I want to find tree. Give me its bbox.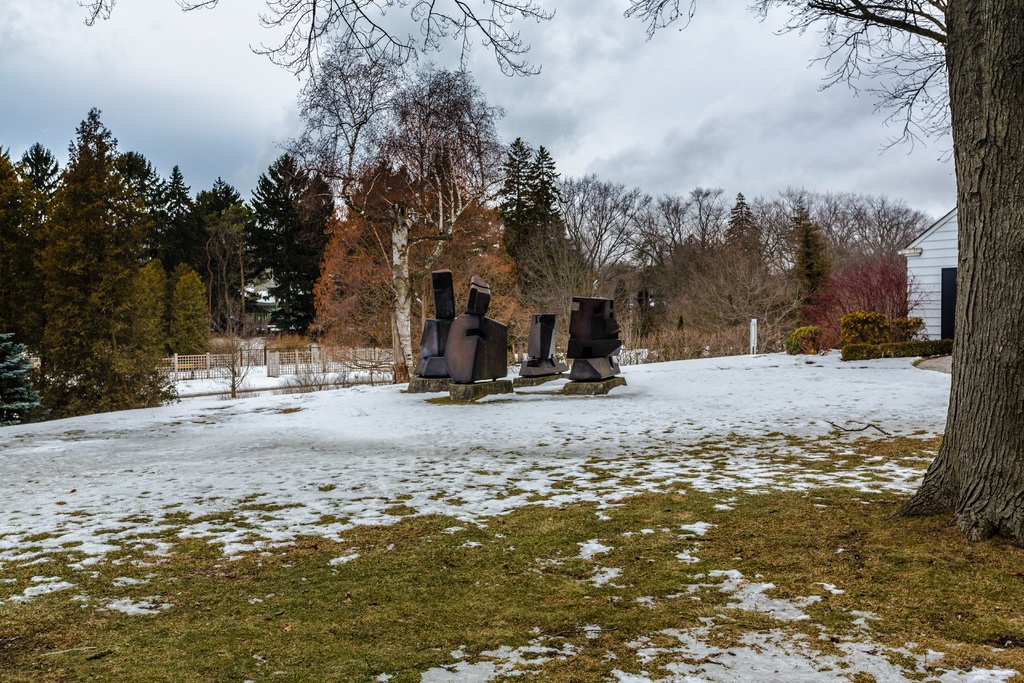
[x1=61, y1=0, x2=1023, y2=548].
